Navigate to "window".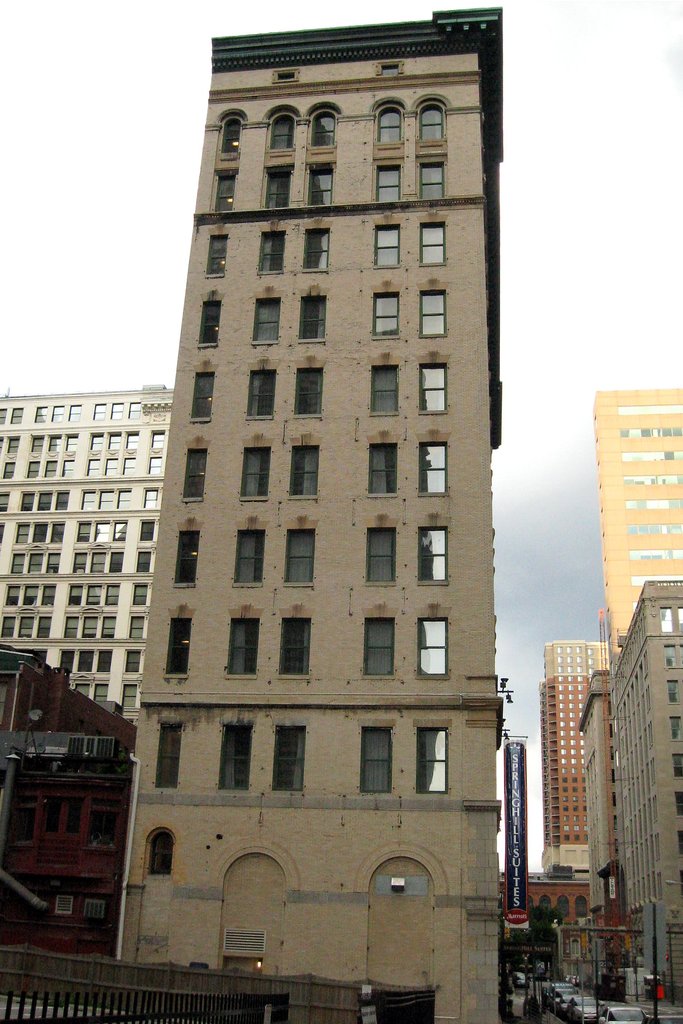
Navigation target: {"x1": 410, "y1": 95, "x2": 452, "y2": 159}.
